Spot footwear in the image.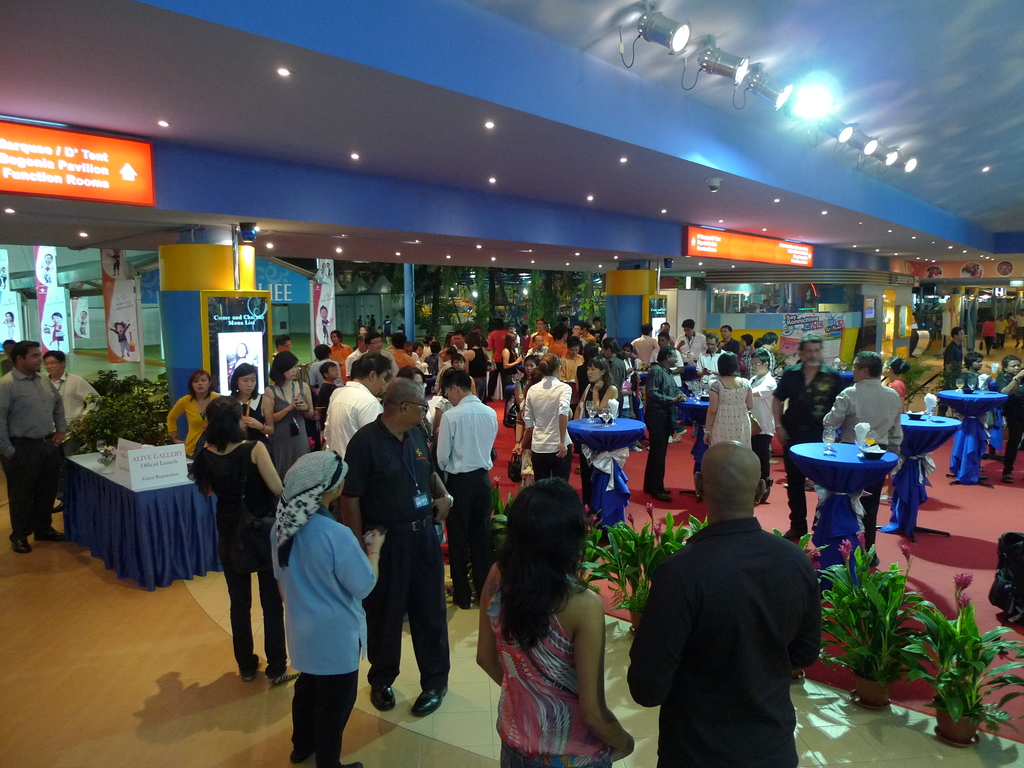
footwear found at l=10, t=534, r=28, b=552.
